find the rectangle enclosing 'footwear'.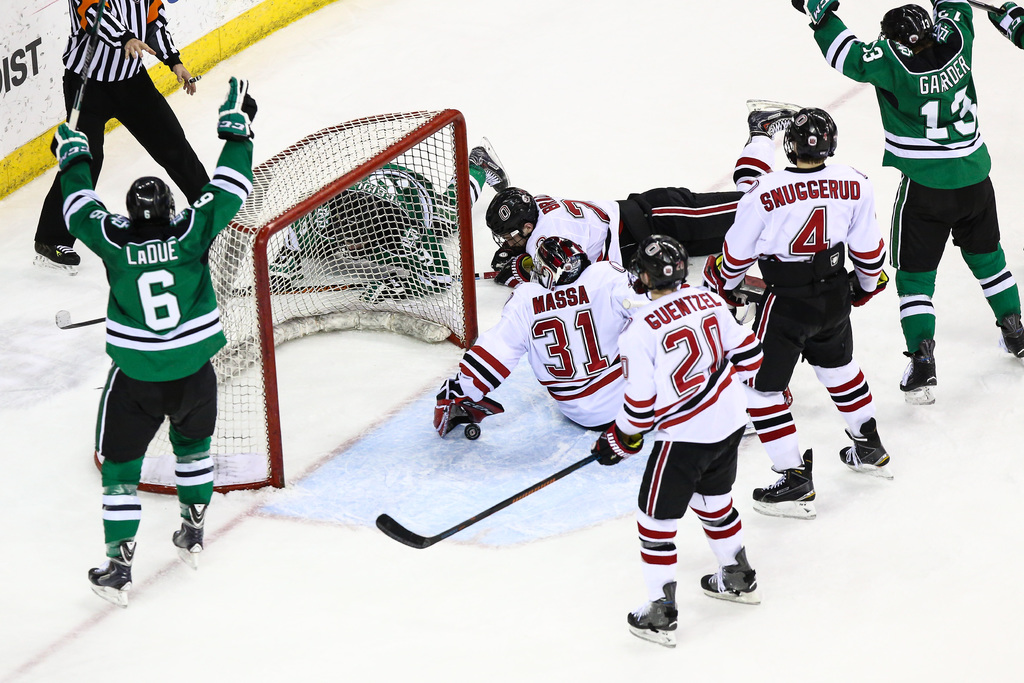
bbox(902, 345, 930, 411).
